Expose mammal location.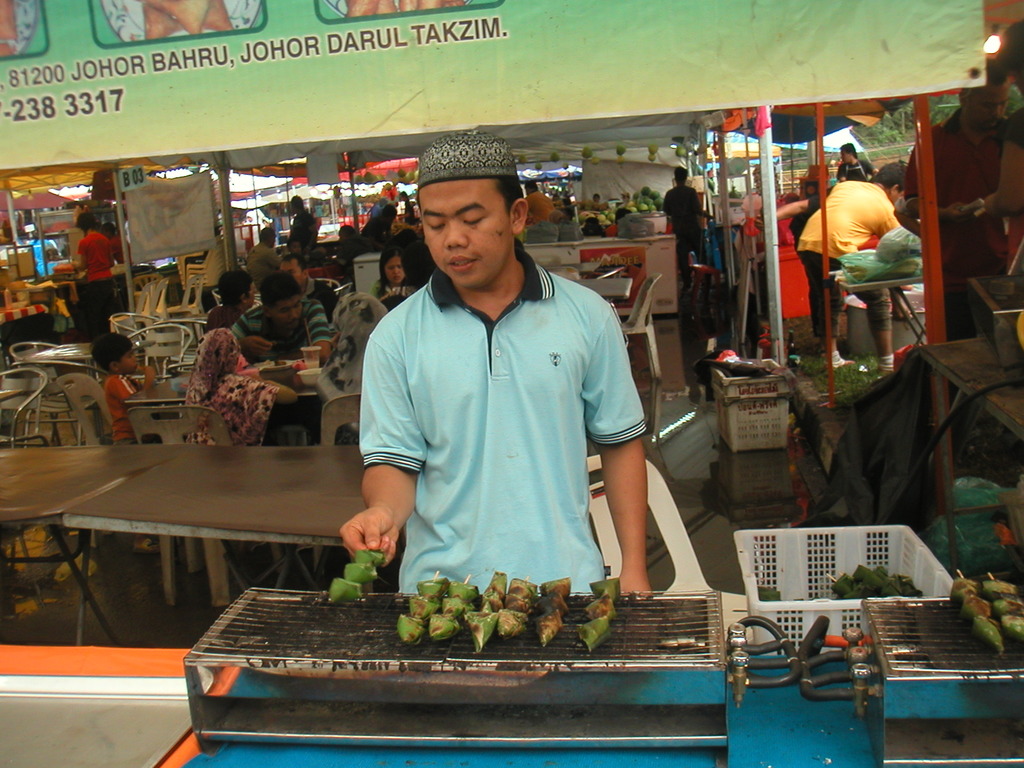
Exposed at {"x1": 323, "y1": 163, "x2": 664, "y2": 624}.
